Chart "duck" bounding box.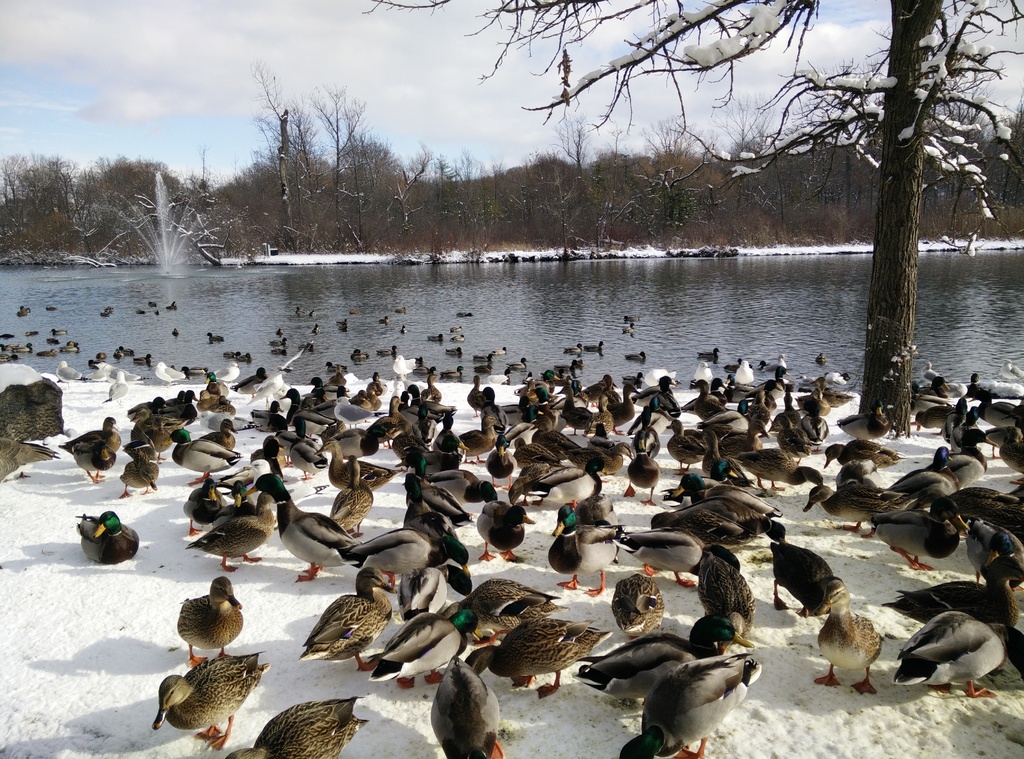
Charted: <box>527,452,609,516</box>.
